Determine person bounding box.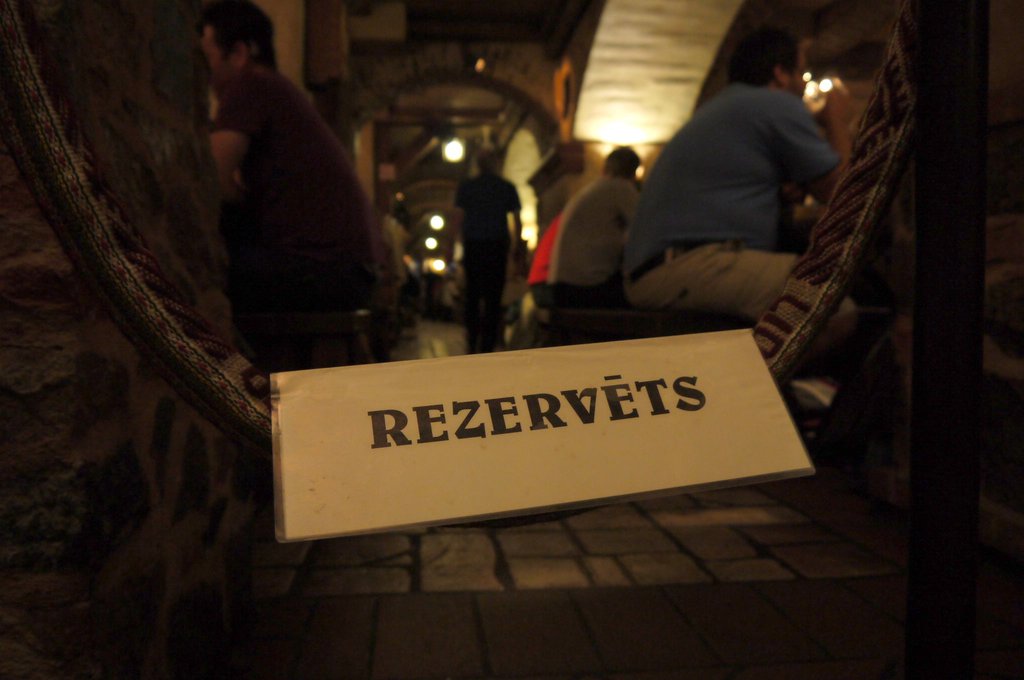
Determined: bbox=[514, 208, 566, 305].
